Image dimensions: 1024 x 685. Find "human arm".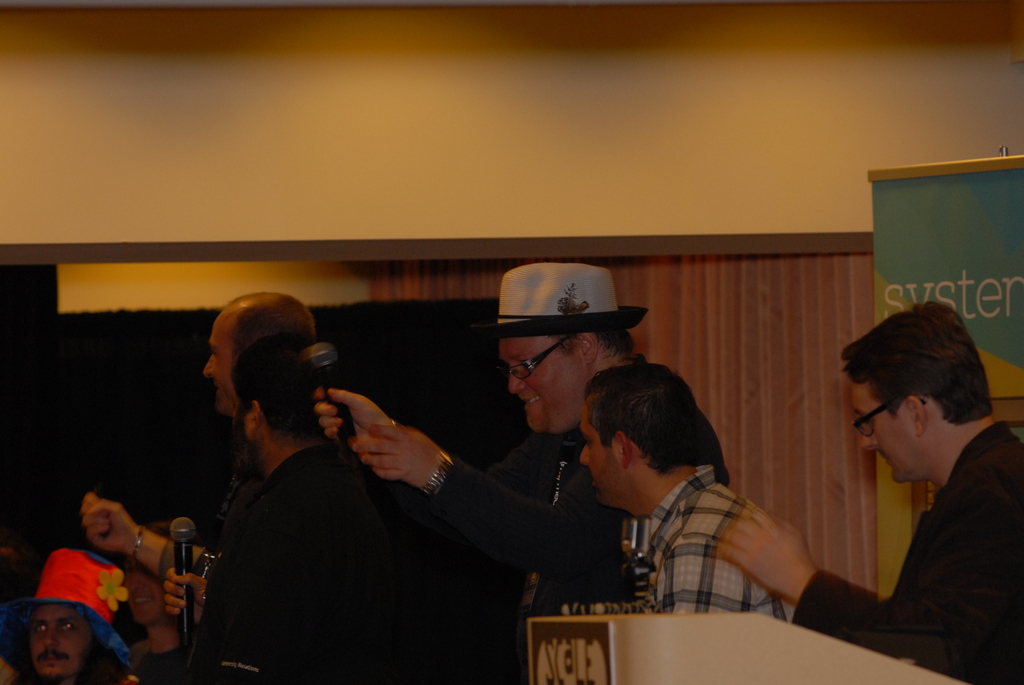
region(326, 386, 426, 437).
